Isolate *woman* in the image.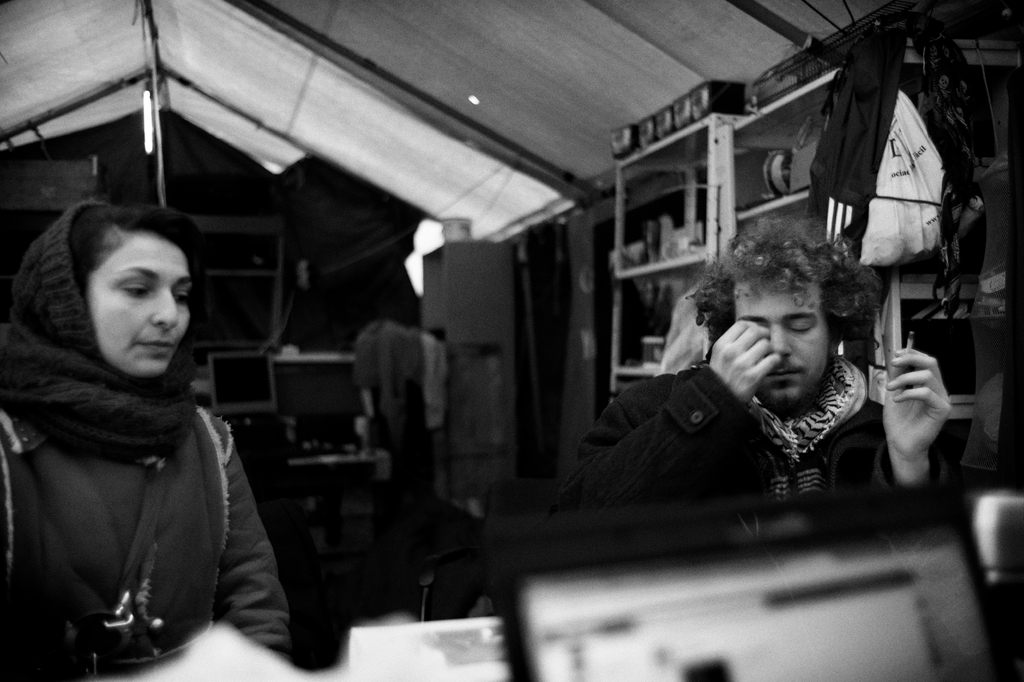
Isolated region: (0, 197, 299, 681).
